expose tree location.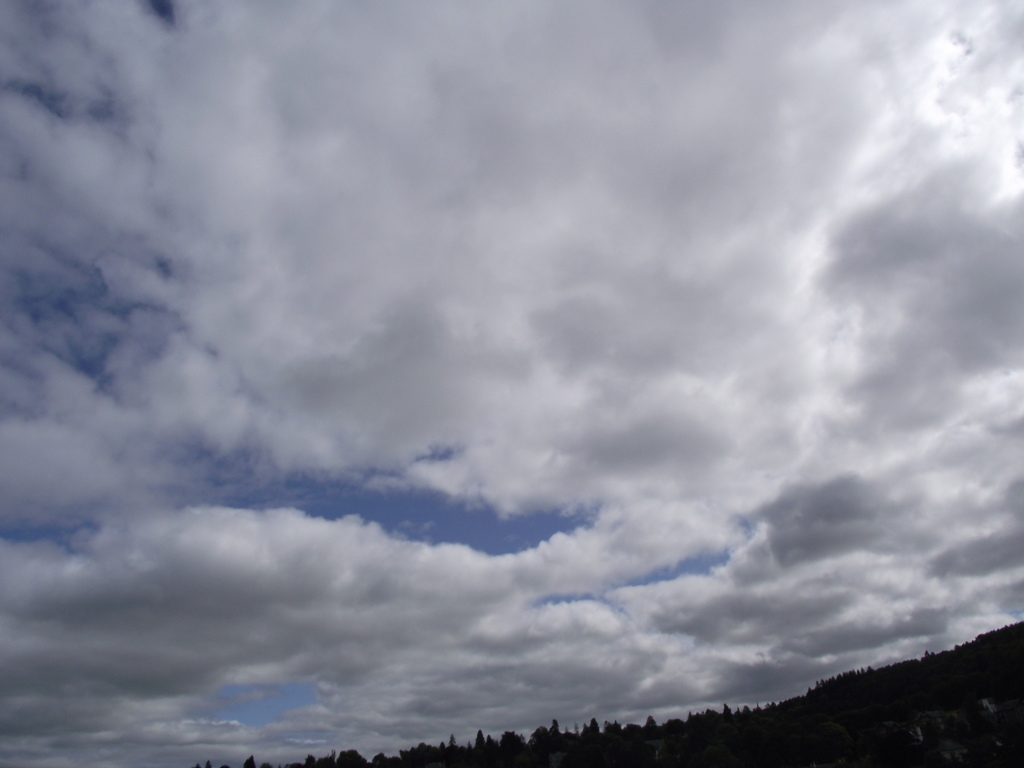
Exposed at {"x1": 406, "y1": 742, "x2": 466, "y2": 767}.
